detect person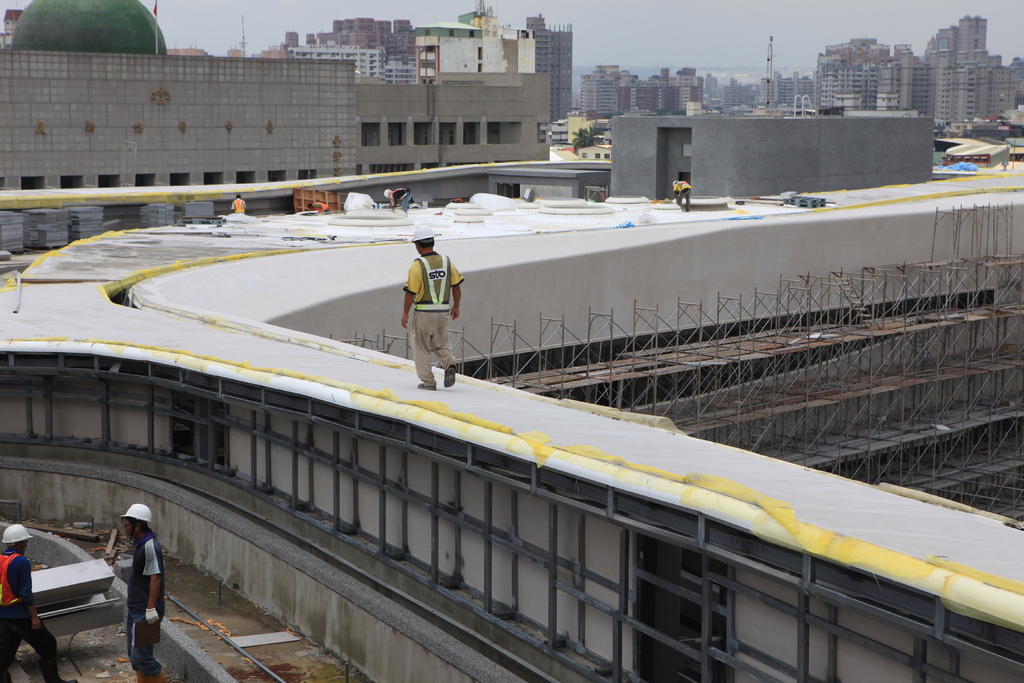
detection(394, 220, 463, 388)
